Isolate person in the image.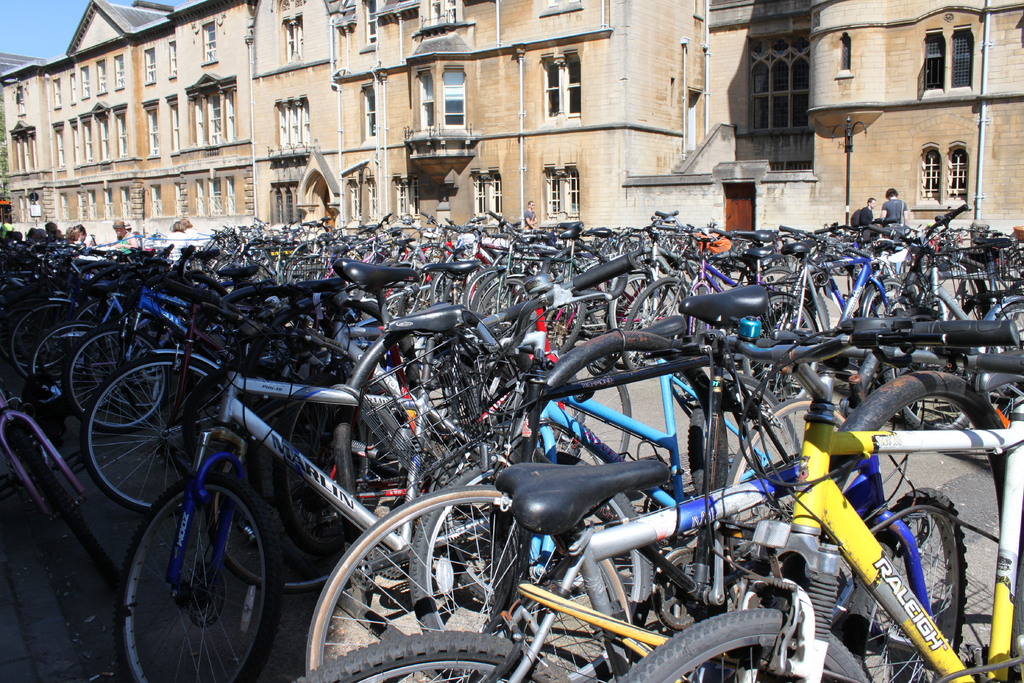
Isolated region: box=[878, 187, 909, 226].
